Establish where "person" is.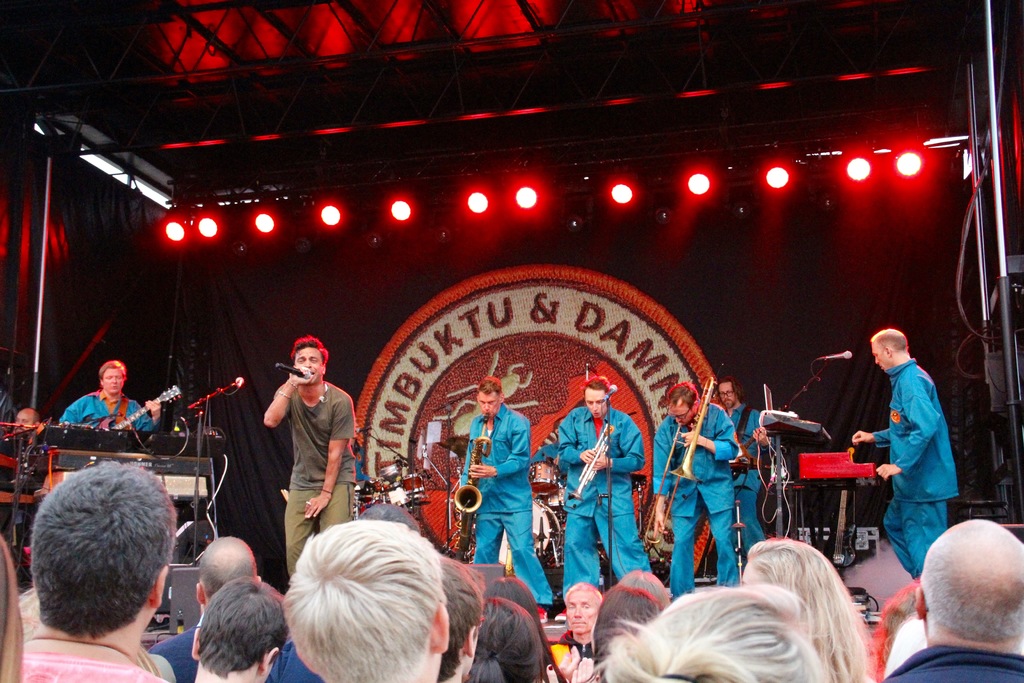
Established at box(650, 383, 740, 598).
